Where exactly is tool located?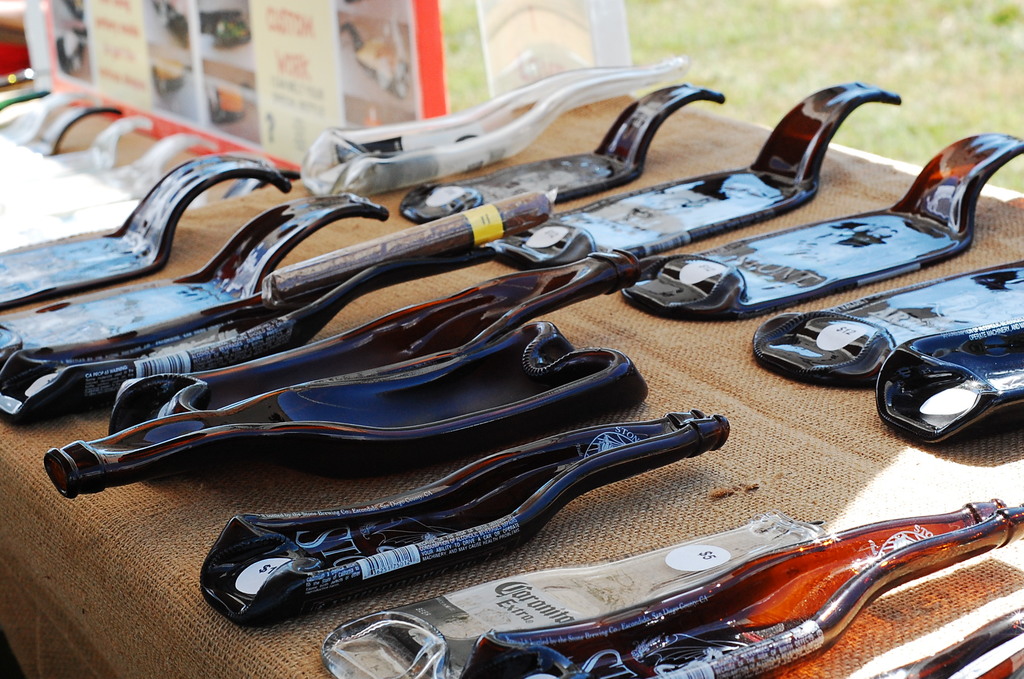
Its bounding box is Rect(756, 259, 1023, 391).
